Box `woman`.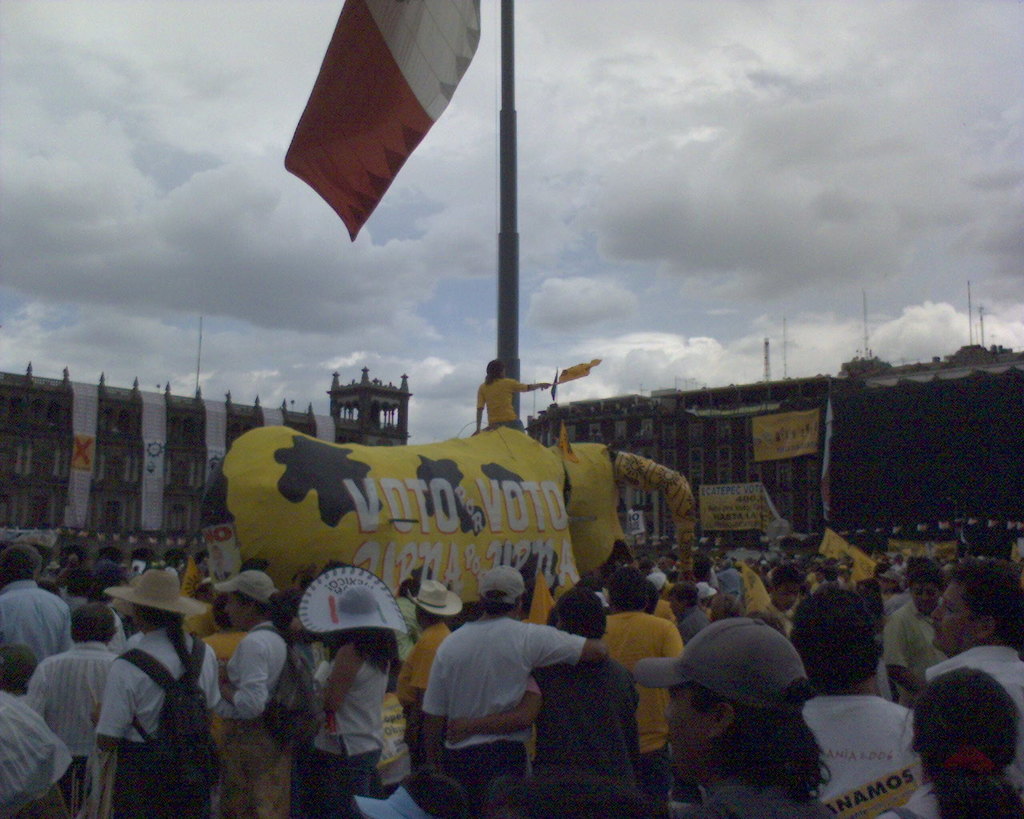
(x1=311, y1=590, x2=402, y2=818).
